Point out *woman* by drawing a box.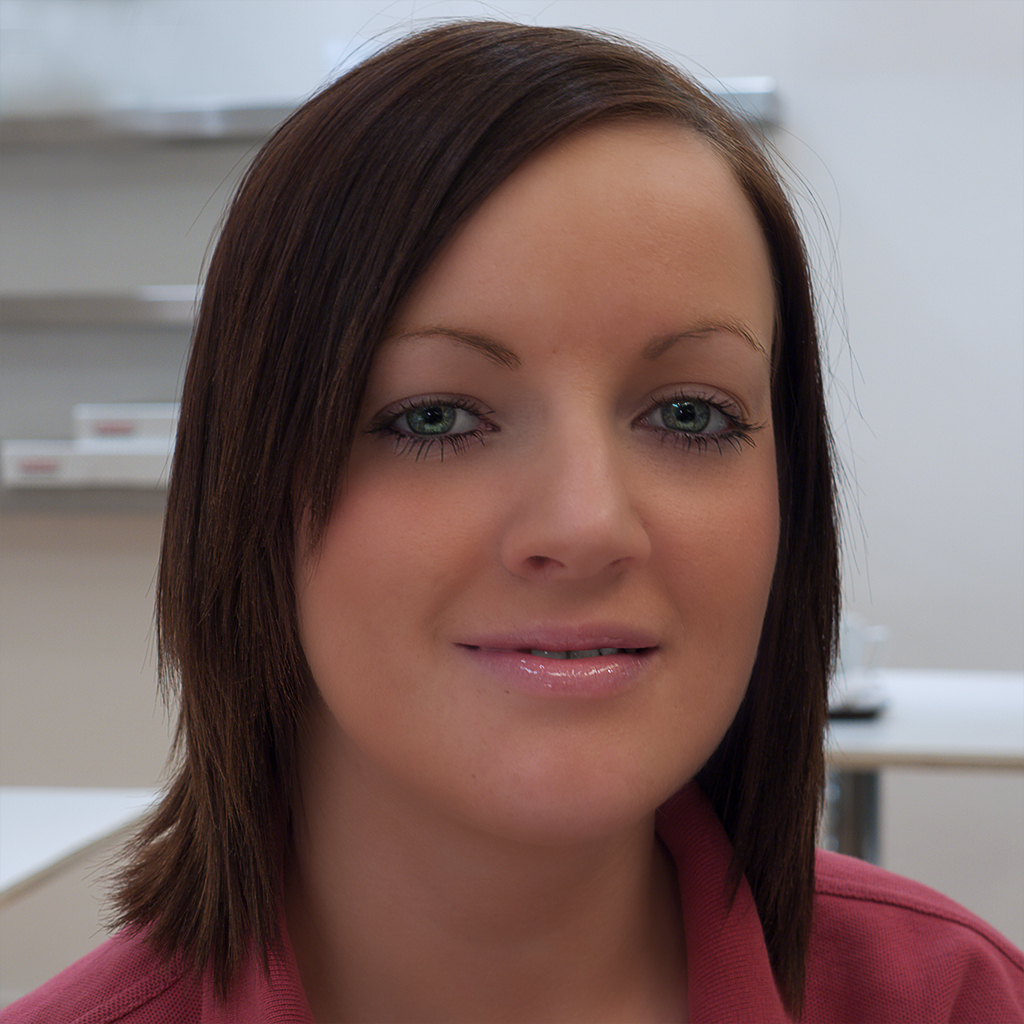
detection(41, 5, 970, 1023).
